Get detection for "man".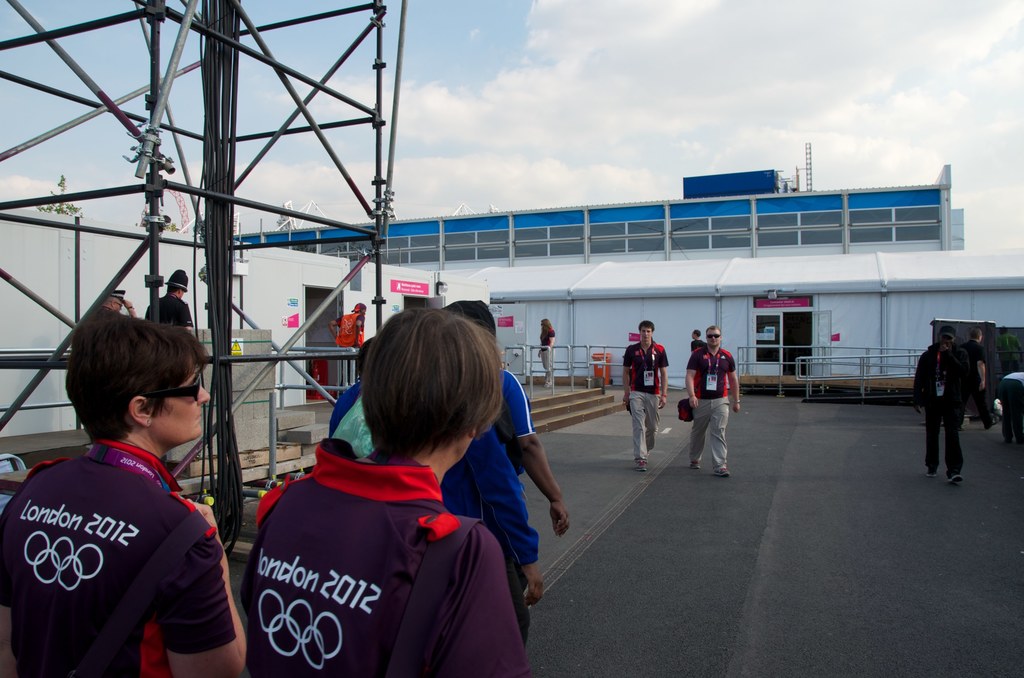
Detection: <bbox>328, 337, 546, 606</bbox>.
